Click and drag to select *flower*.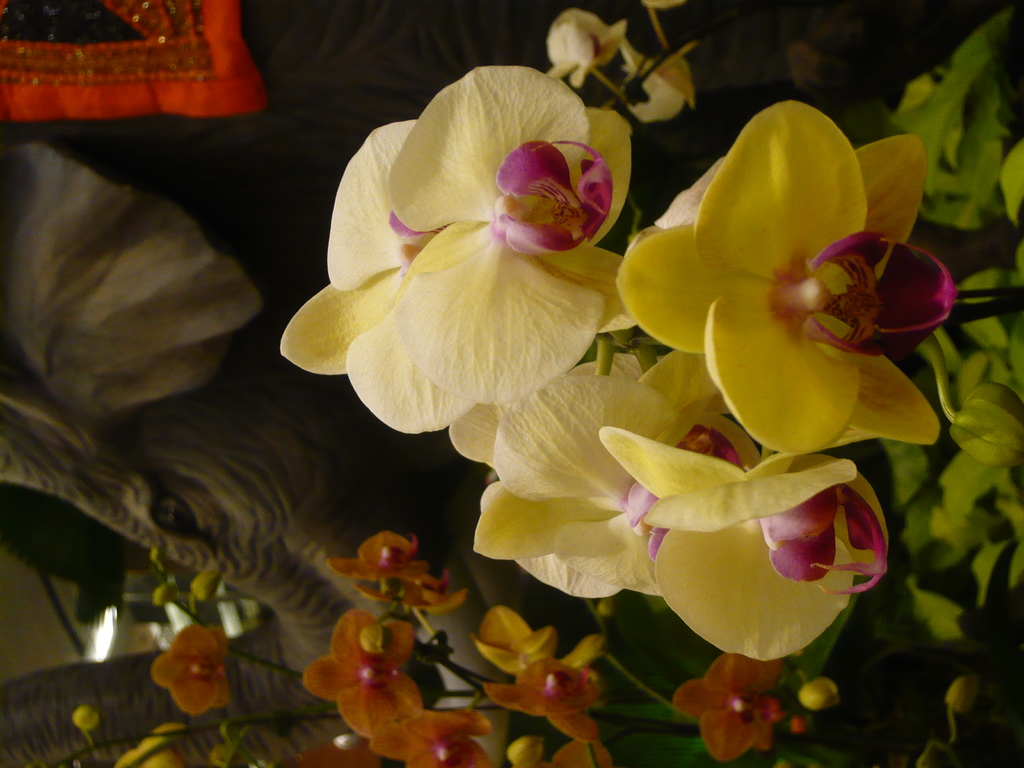
Selection: detection(630, 44, 695, 124).
